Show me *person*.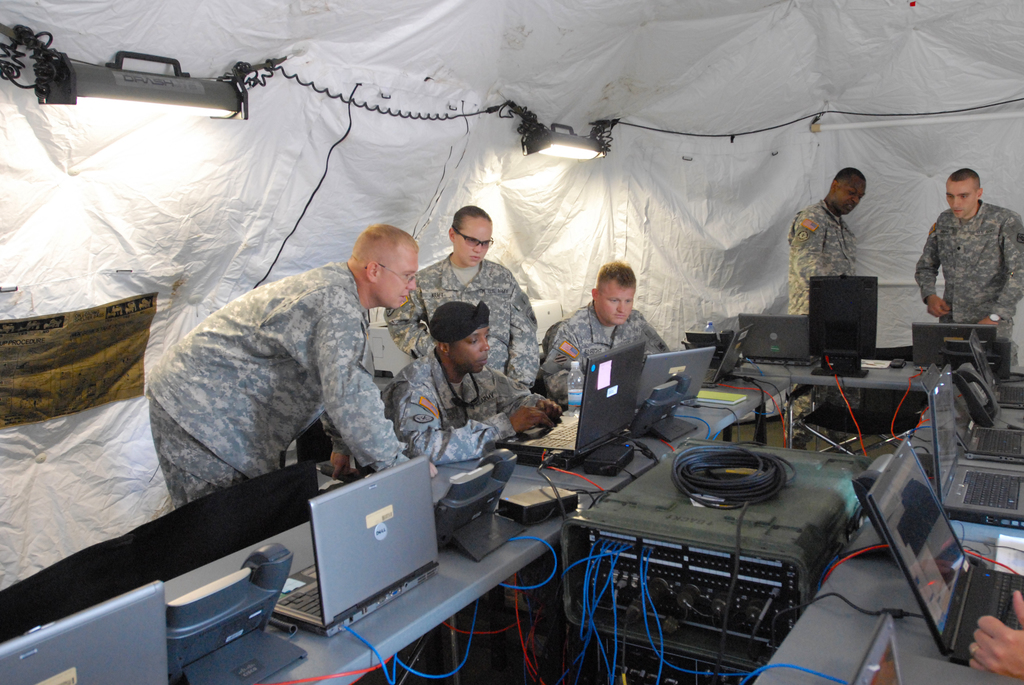
*person* is here: 783:164:870:314.
